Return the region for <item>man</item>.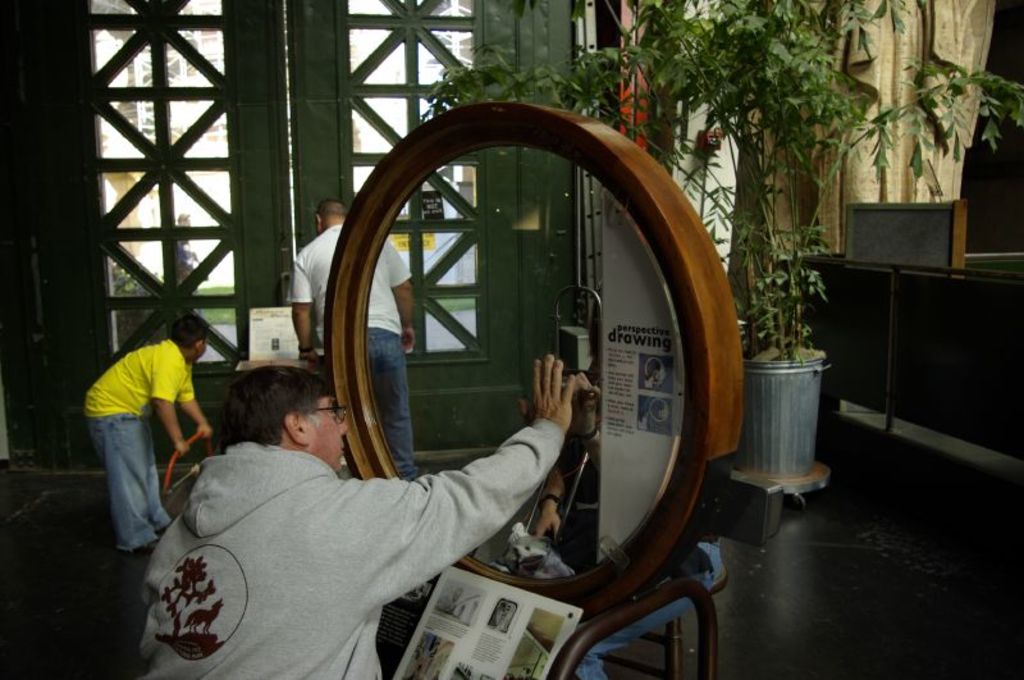
<bbox>288, 201, 422, 478</bbox>.
